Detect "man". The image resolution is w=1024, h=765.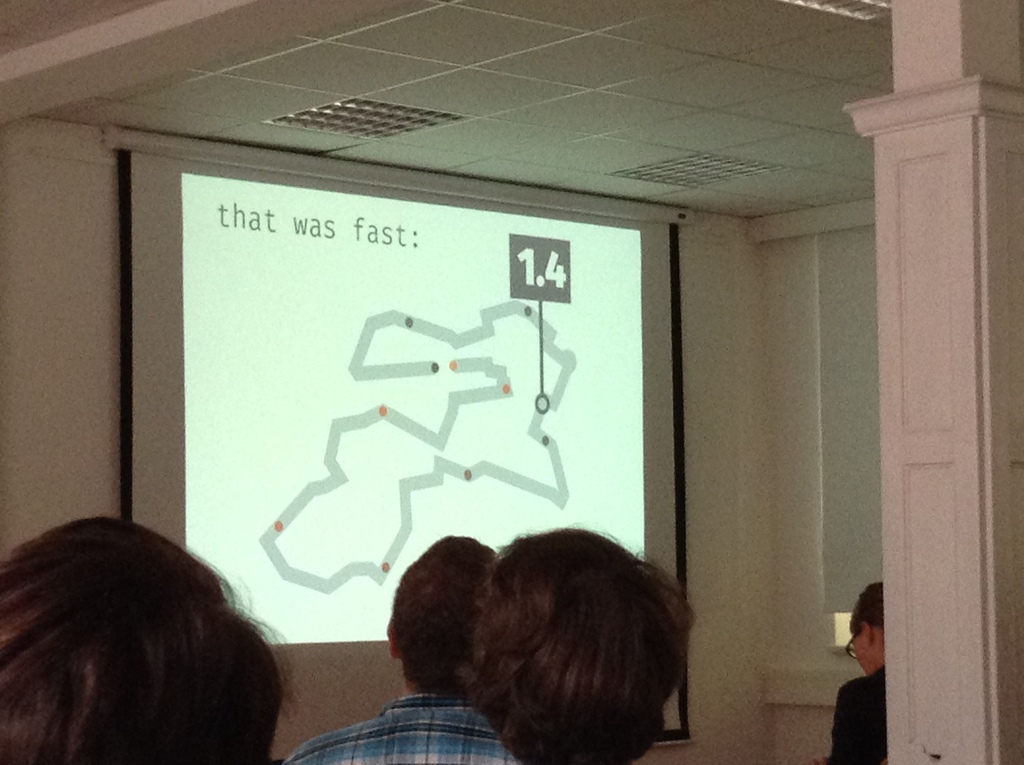
box(272, 530, 529, 764).
